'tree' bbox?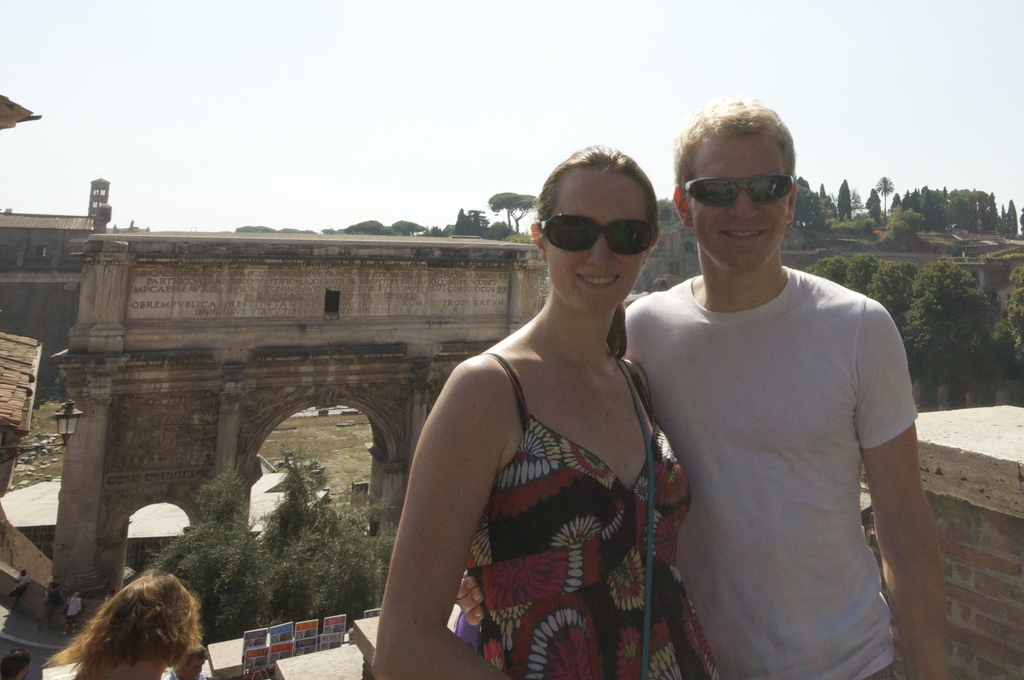
BBox(234, 225, 273, 231)
